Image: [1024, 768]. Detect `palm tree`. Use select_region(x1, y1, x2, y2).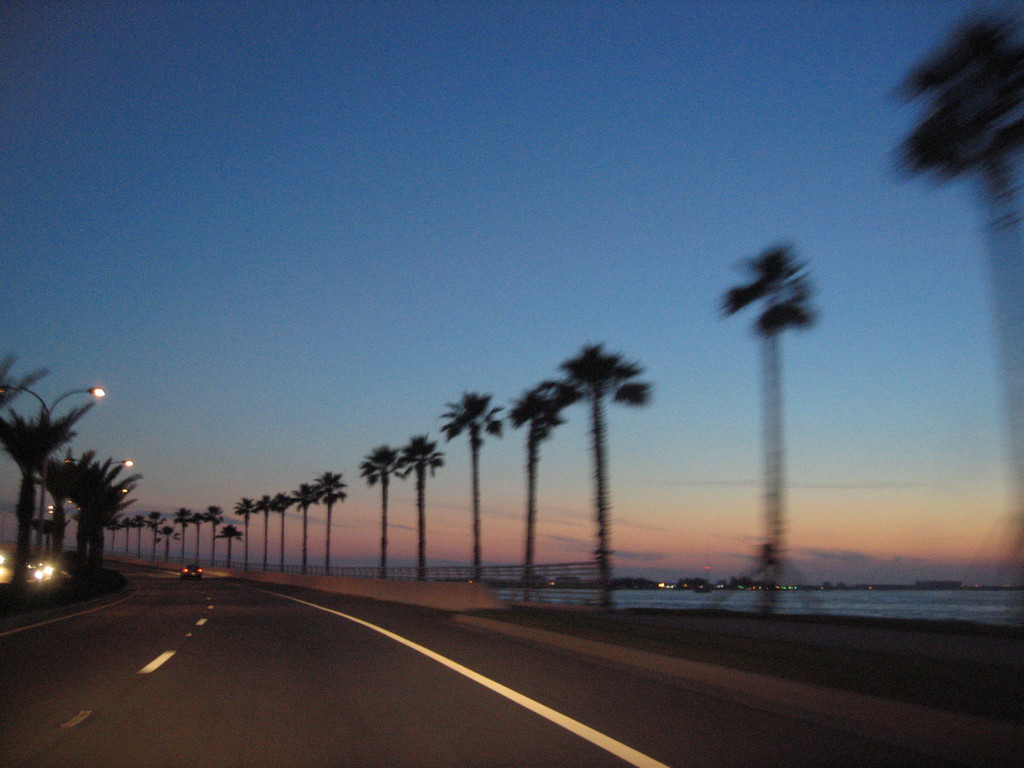
select_region(120, 509, 154, 548).
